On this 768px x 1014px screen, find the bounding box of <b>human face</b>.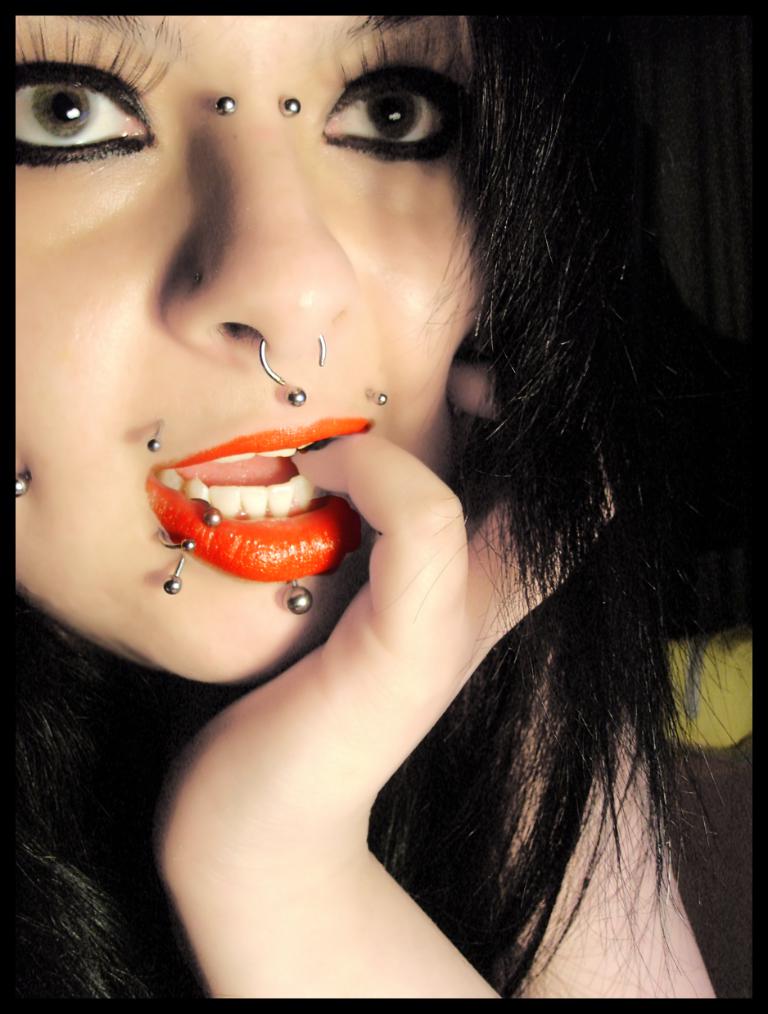
Bounding box: bbox=(18, 15, 481, 685).
